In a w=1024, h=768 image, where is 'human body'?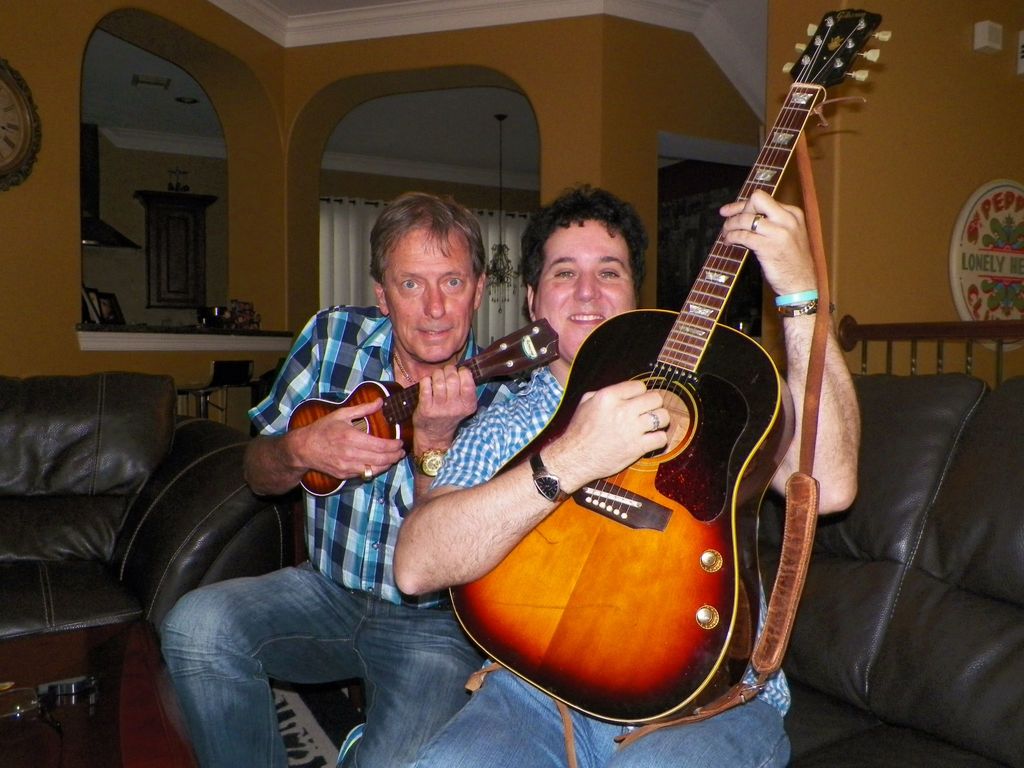
<bbox>395, 188, 860, 767</bbox>.
